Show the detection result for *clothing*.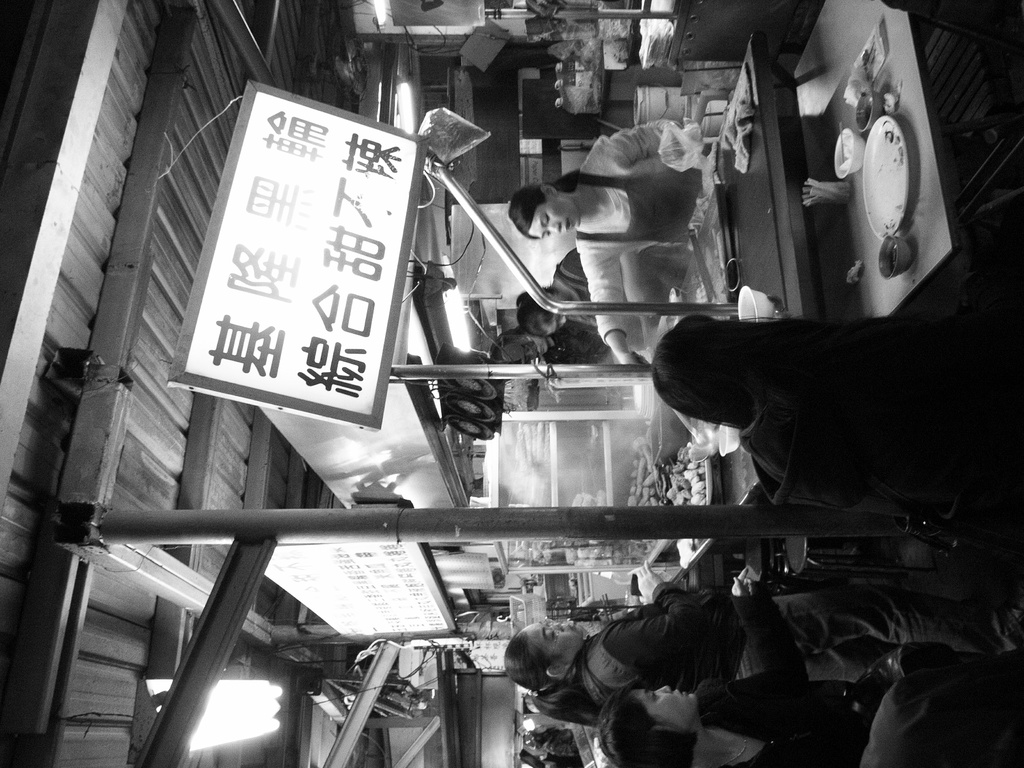
x1=582, y1=120, x2=685, y2=335.
